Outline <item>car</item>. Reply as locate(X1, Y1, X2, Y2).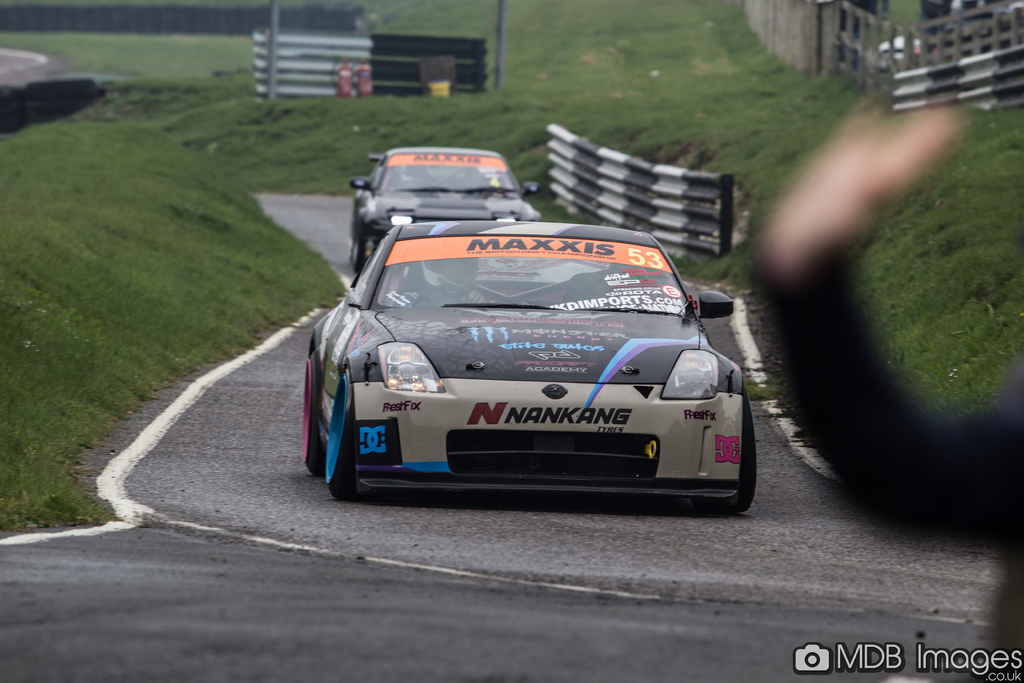
locate(354, 148, 543, 267).
